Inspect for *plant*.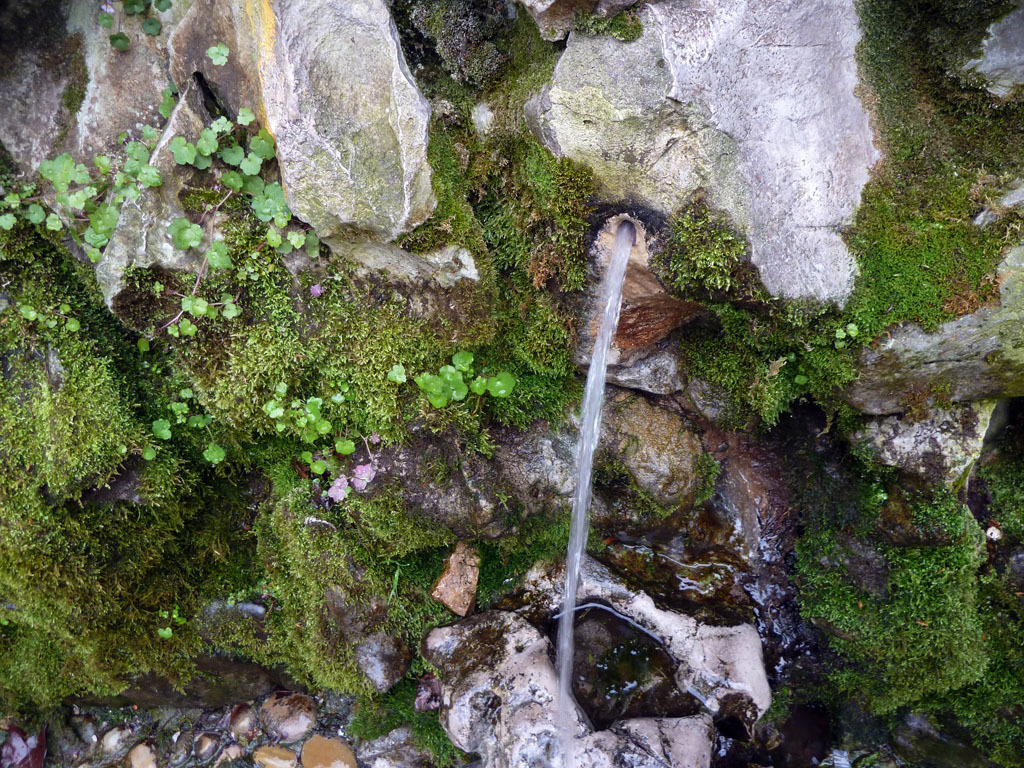
Inspection: <box>210,36,230,75</box>.
